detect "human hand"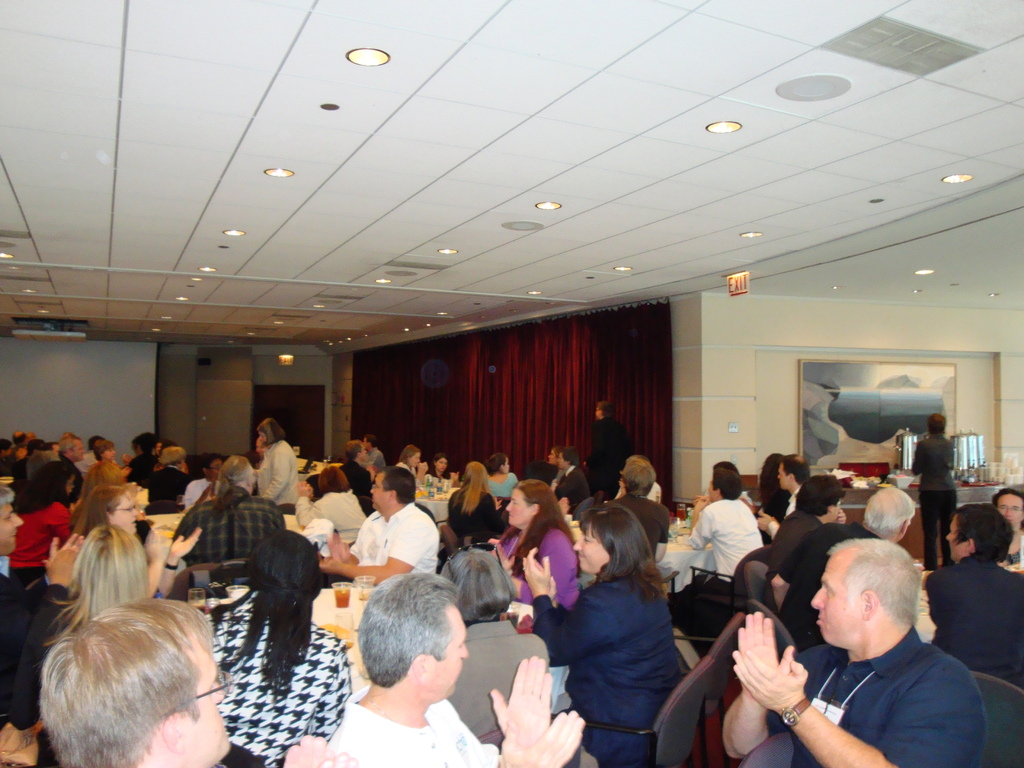
x1=417 y1=461 x2=428 y2=473
